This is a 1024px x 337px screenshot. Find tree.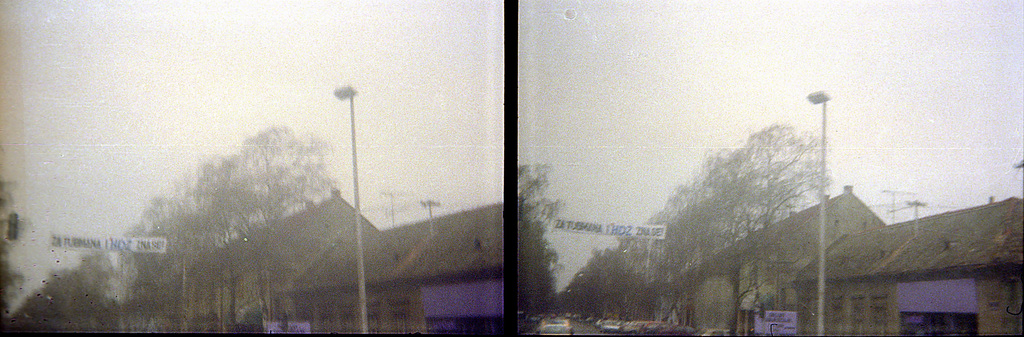
Bounding box: bbox=(144, 152, 179, 336).
